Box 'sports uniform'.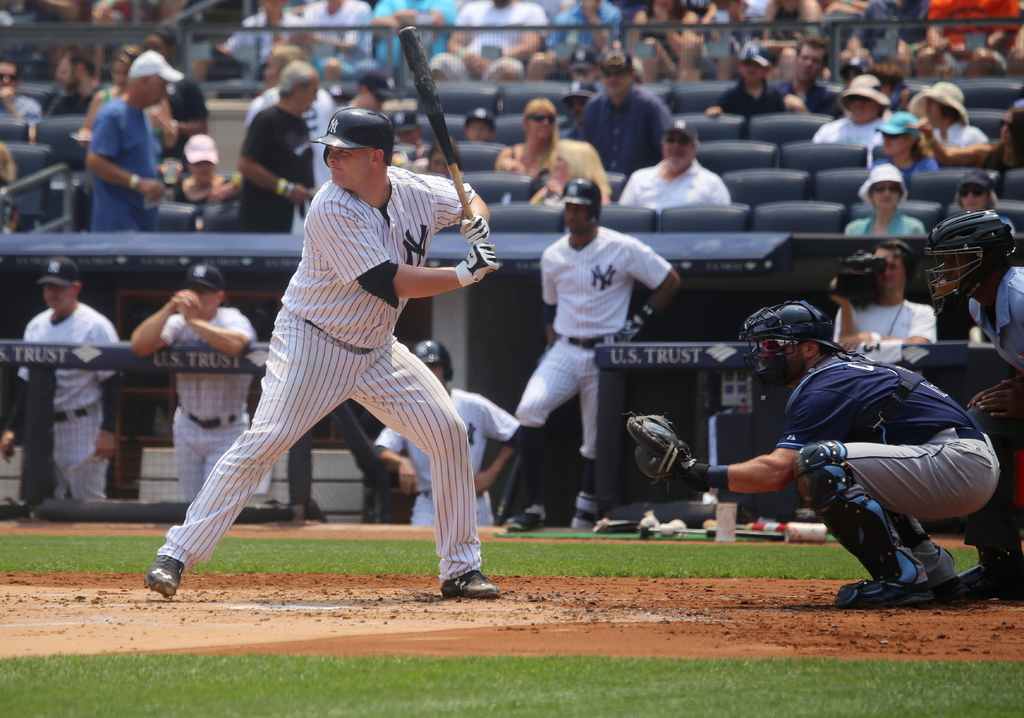
rect(136, 99, 507, 592).
